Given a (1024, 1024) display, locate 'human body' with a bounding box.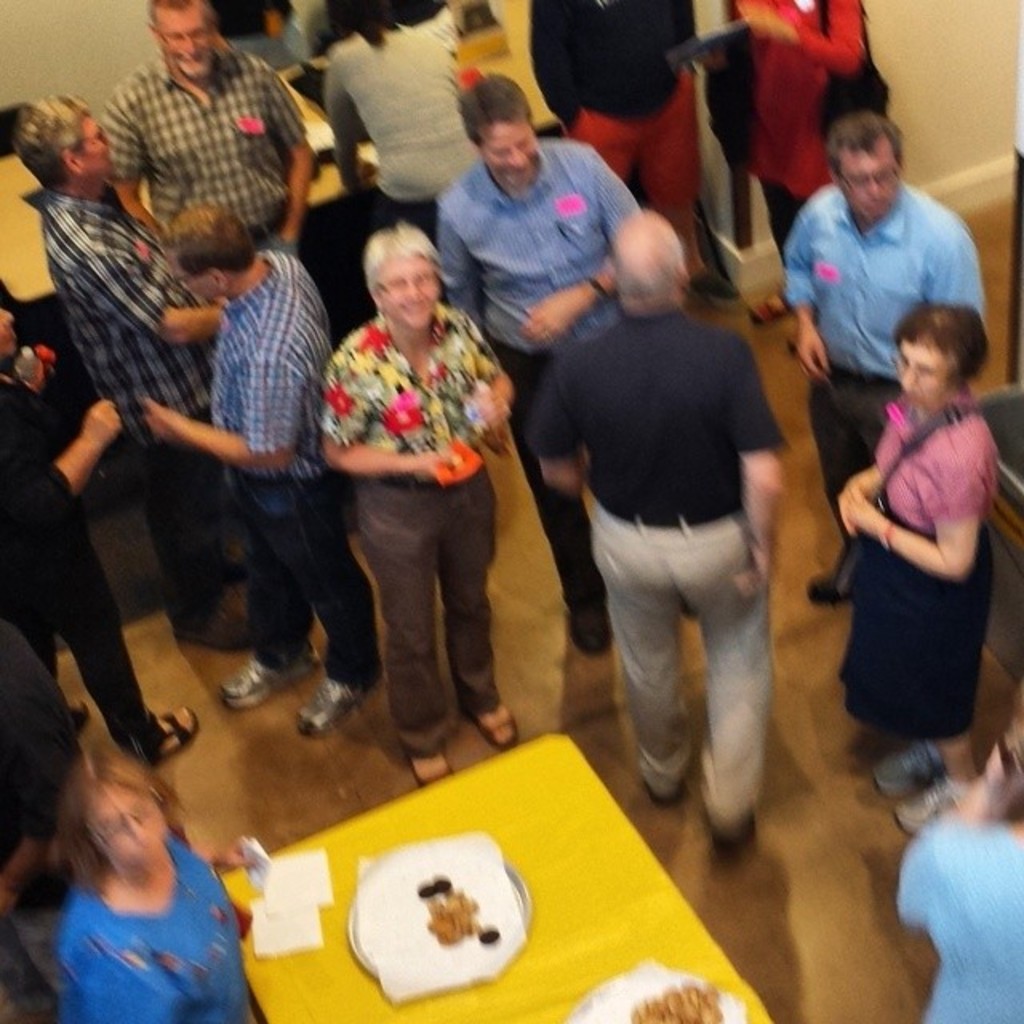
Located: <box>762,88,986,592</box>.
